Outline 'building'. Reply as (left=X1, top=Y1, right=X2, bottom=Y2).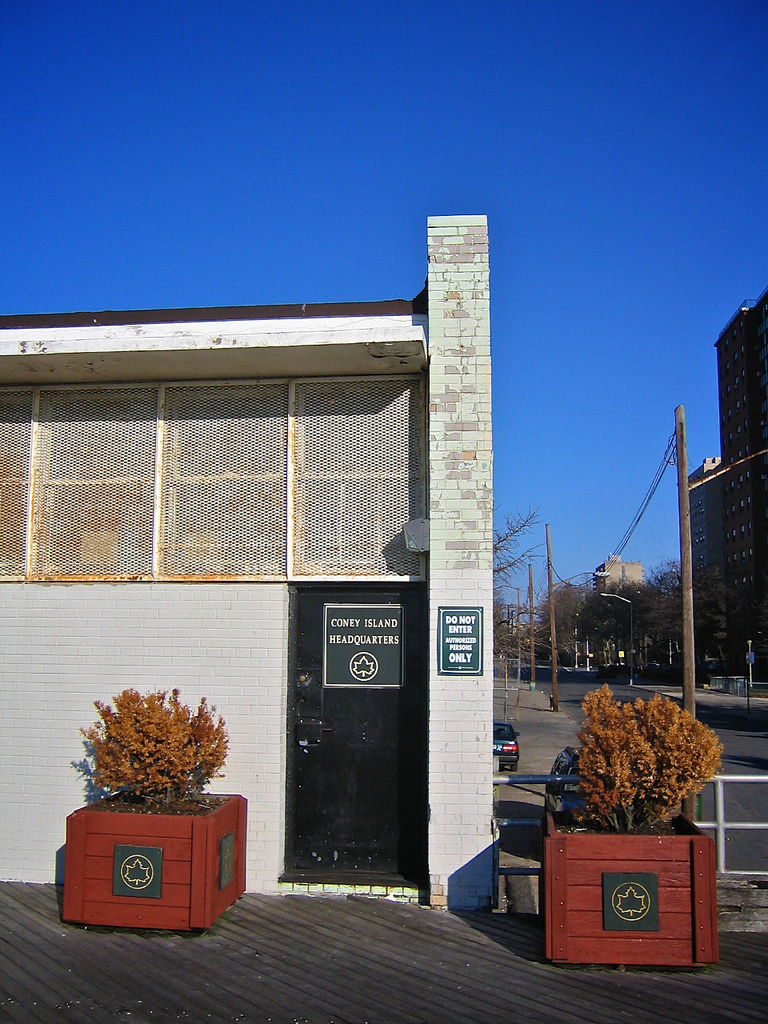
(left=0, top=213, right=499, bottom=911).
